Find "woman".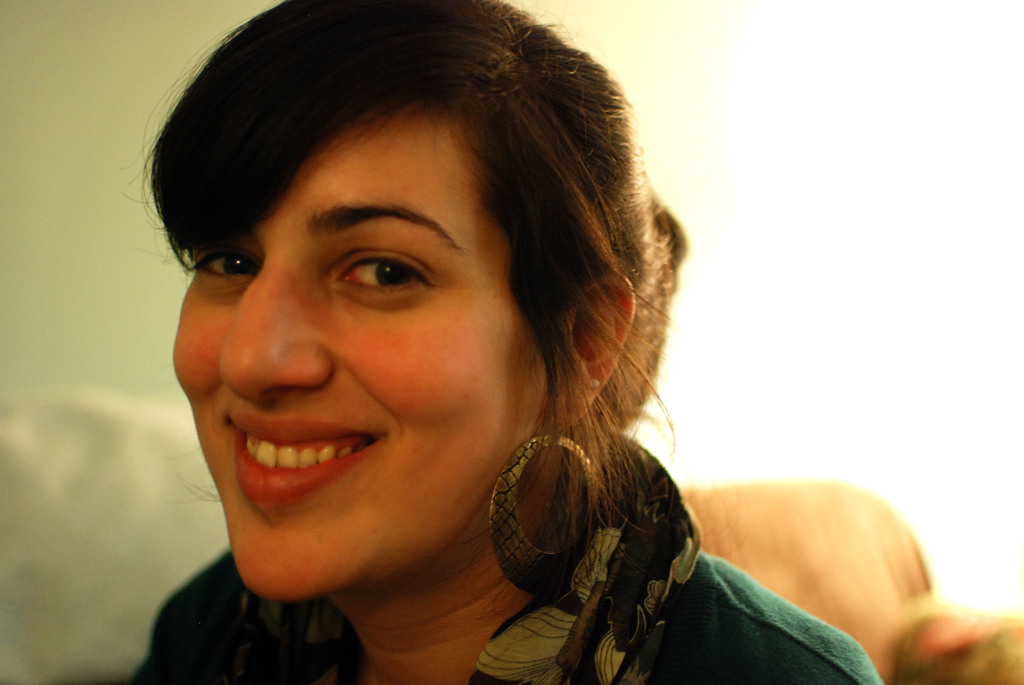
[x1=97, y1=0, x2=826, y2=670].
